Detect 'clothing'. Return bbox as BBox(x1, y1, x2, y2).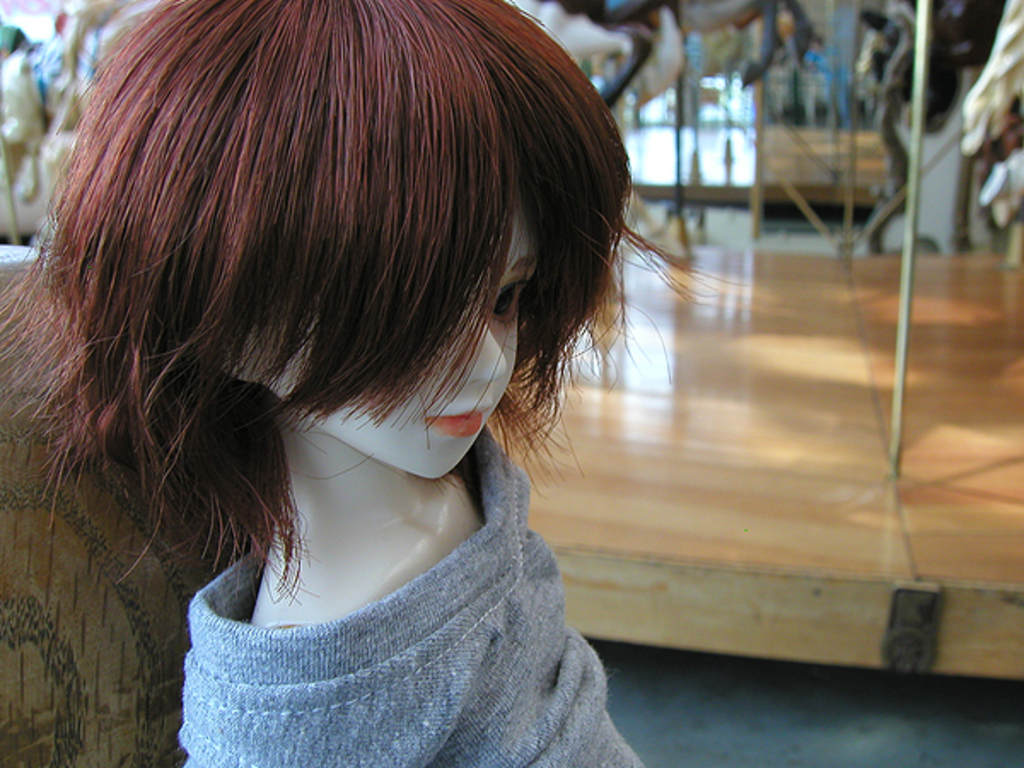
BBox(131, 420, 650, 761).
